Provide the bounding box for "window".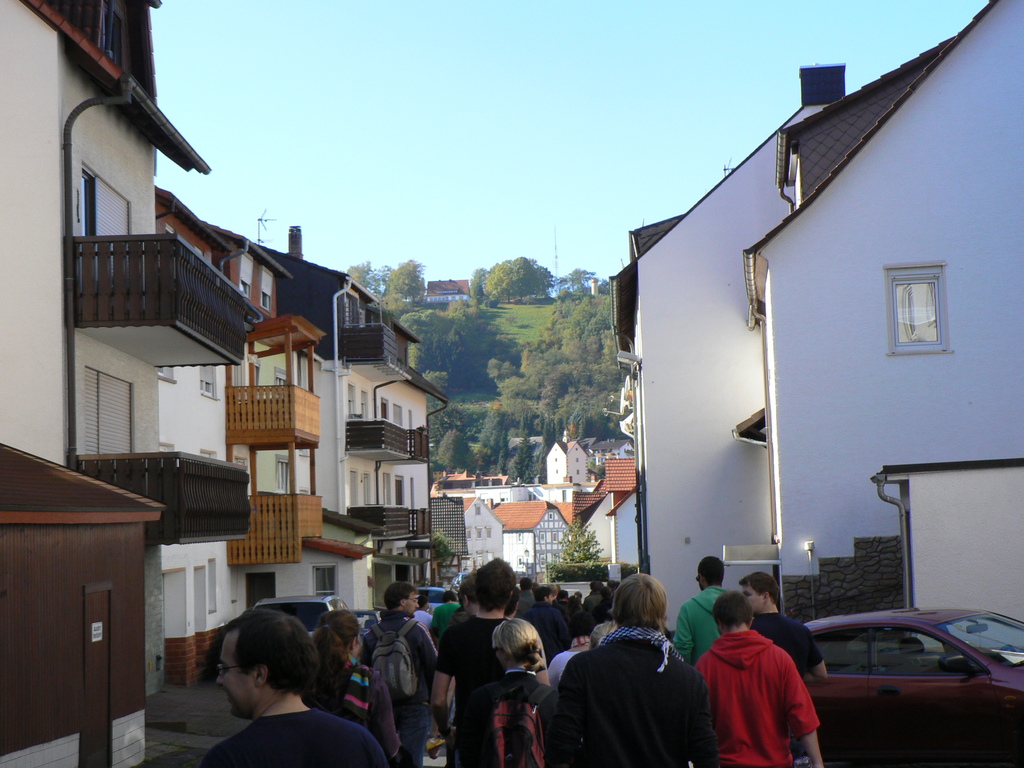
x1=263 y1=296 x2=269 y2=316.
